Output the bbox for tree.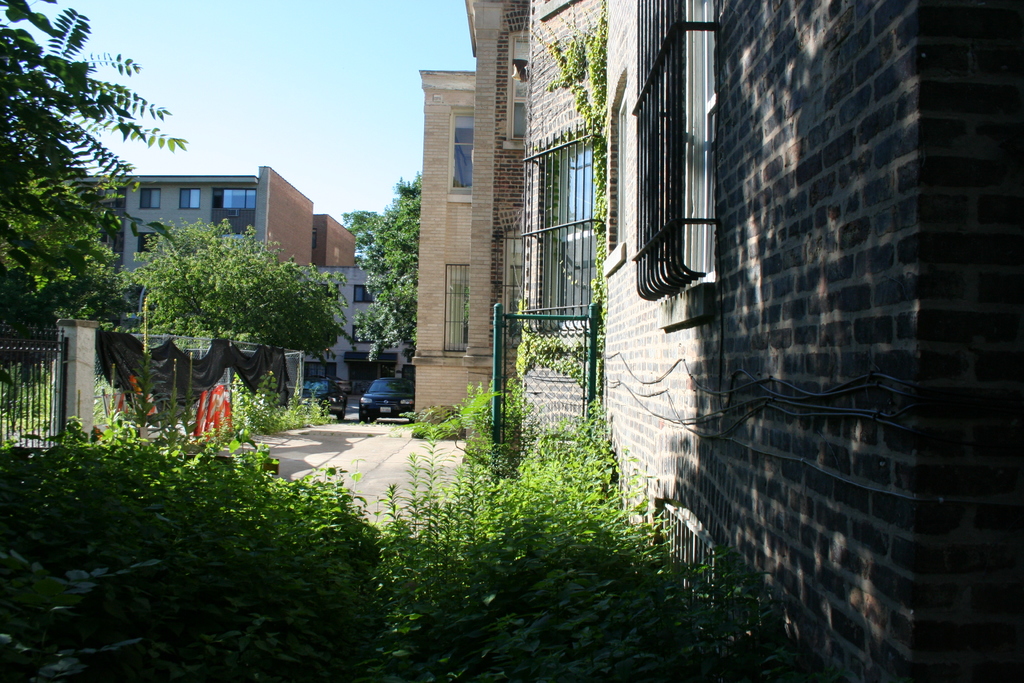
[left=98, top=210, right=332, bottom=358].
